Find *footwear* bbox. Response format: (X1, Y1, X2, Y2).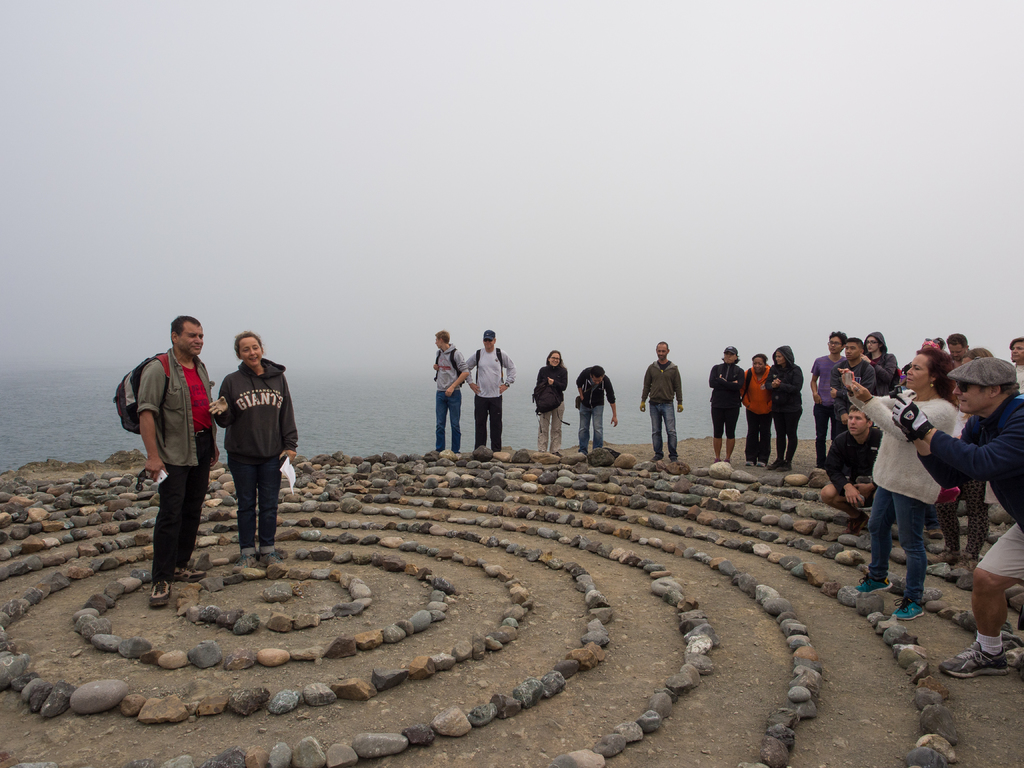
(783, 465, 790, 474).
